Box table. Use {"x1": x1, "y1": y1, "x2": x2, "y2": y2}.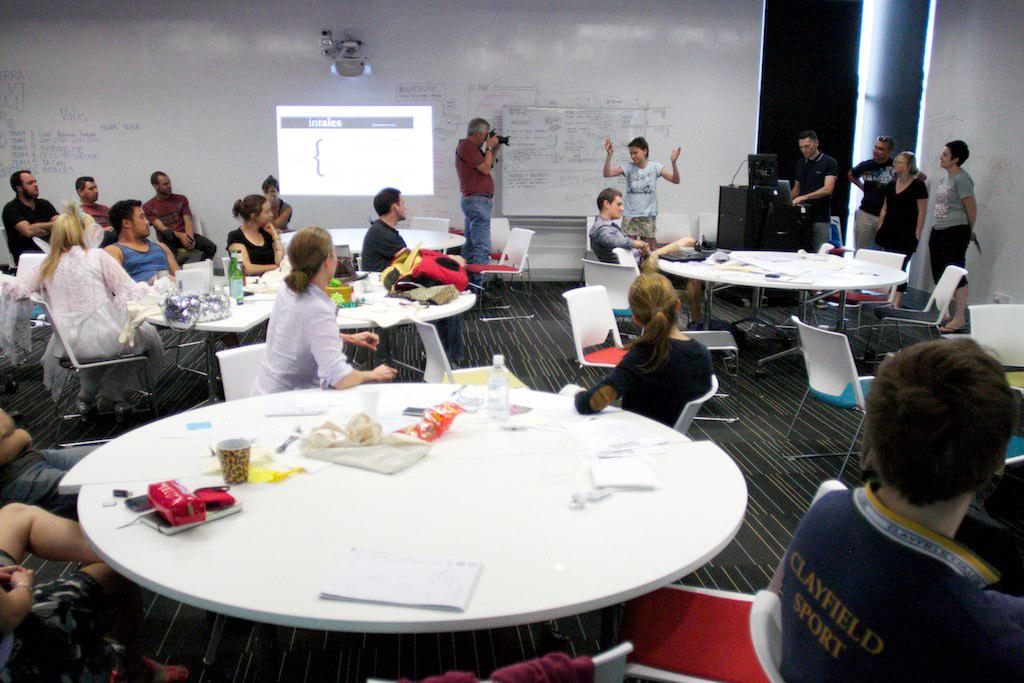
{"x1": 51, "y1": 381, "x2": 753, "y2": 642}.
